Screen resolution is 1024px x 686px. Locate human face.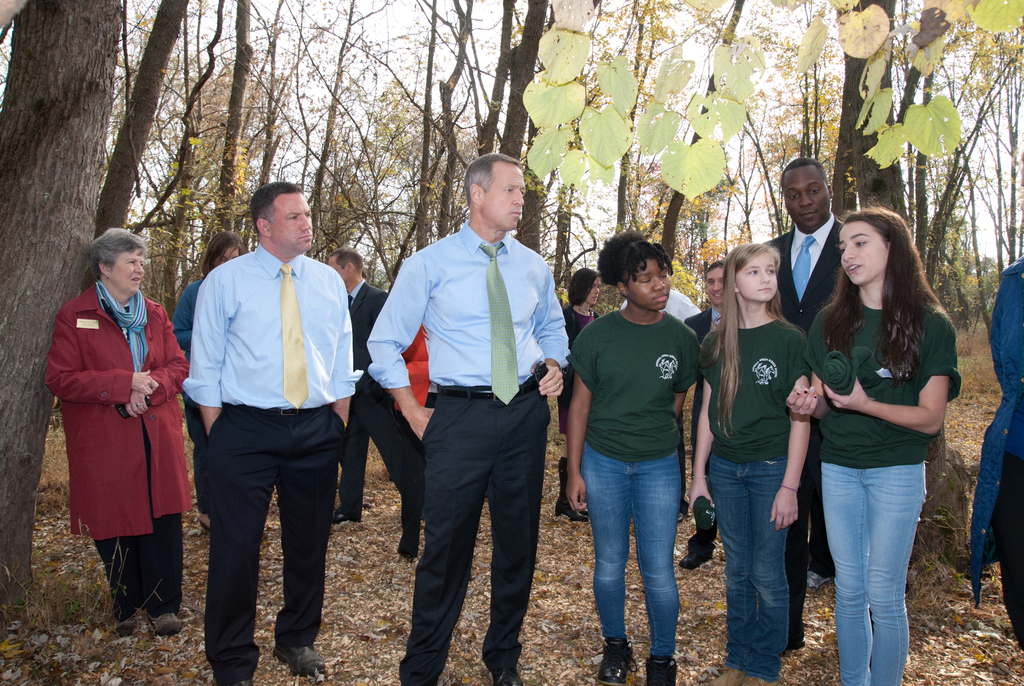
<box>781,167,829,227</box>.
